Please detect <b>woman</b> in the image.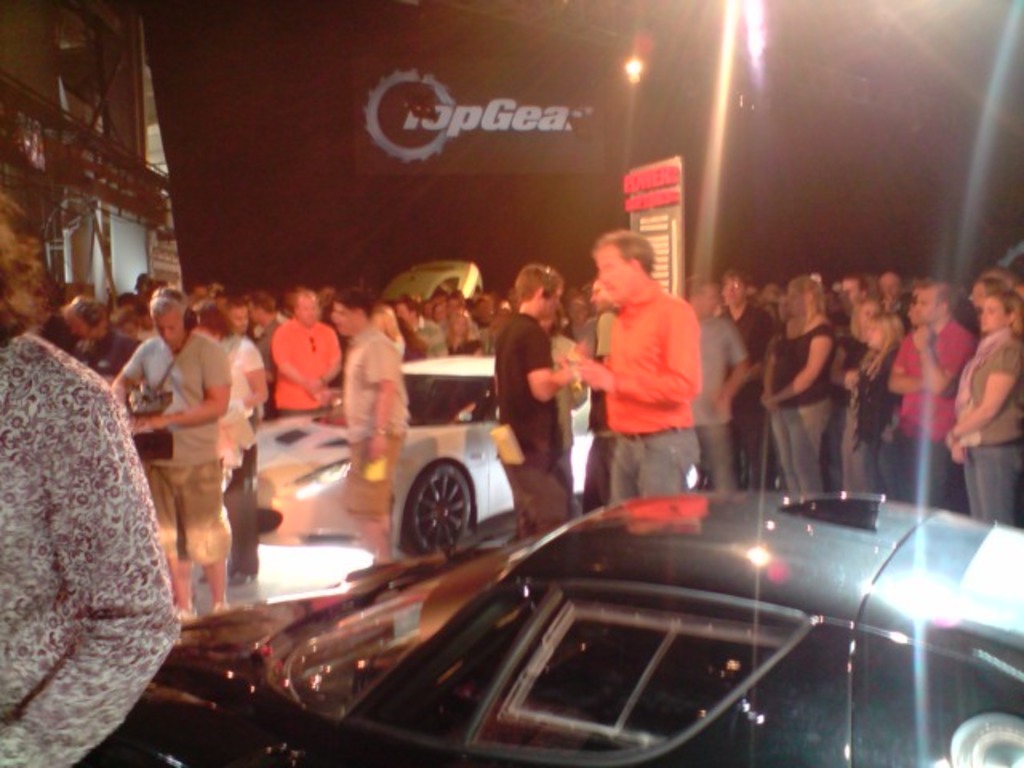
x1=190, y1=301, x2=264, y2=510.
